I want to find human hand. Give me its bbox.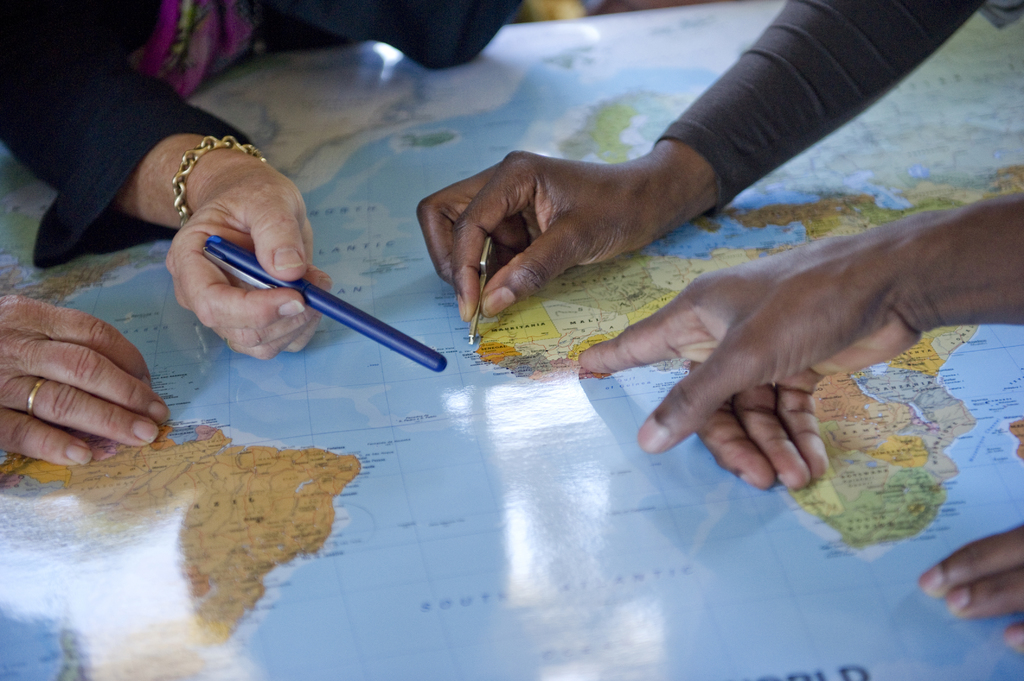
pyautogui.locateOnScreen(4, 282, 168, 470).
